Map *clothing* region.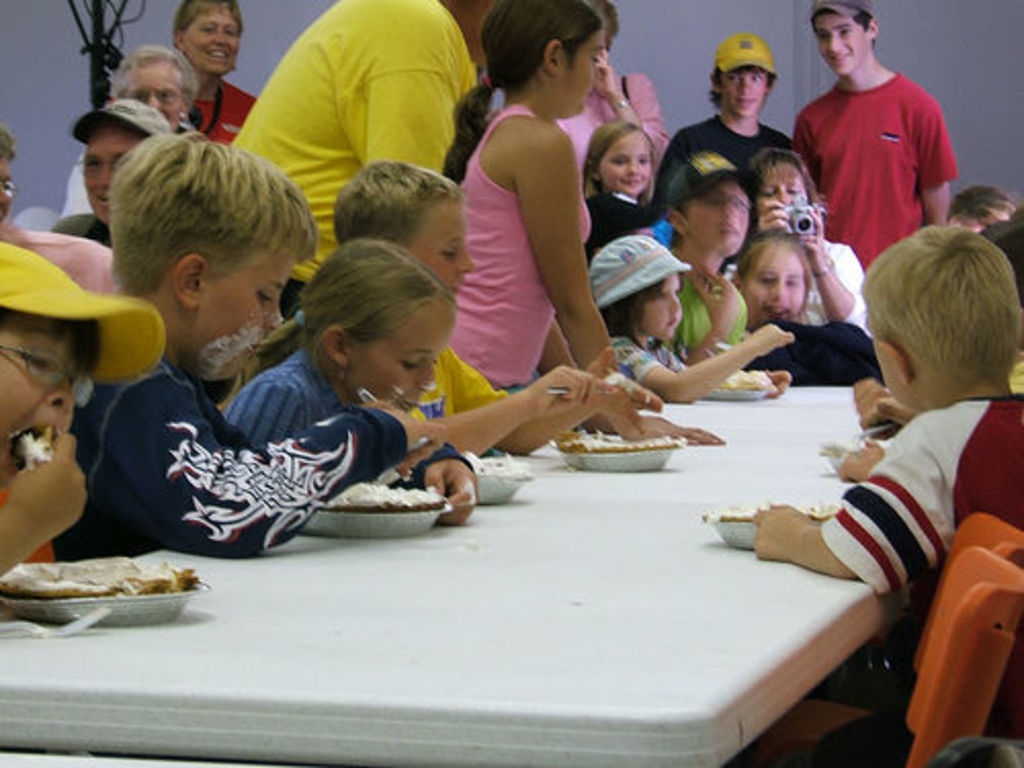
Mapped to pyautogui.locateOnScreen(580, 63, 664, 145).
